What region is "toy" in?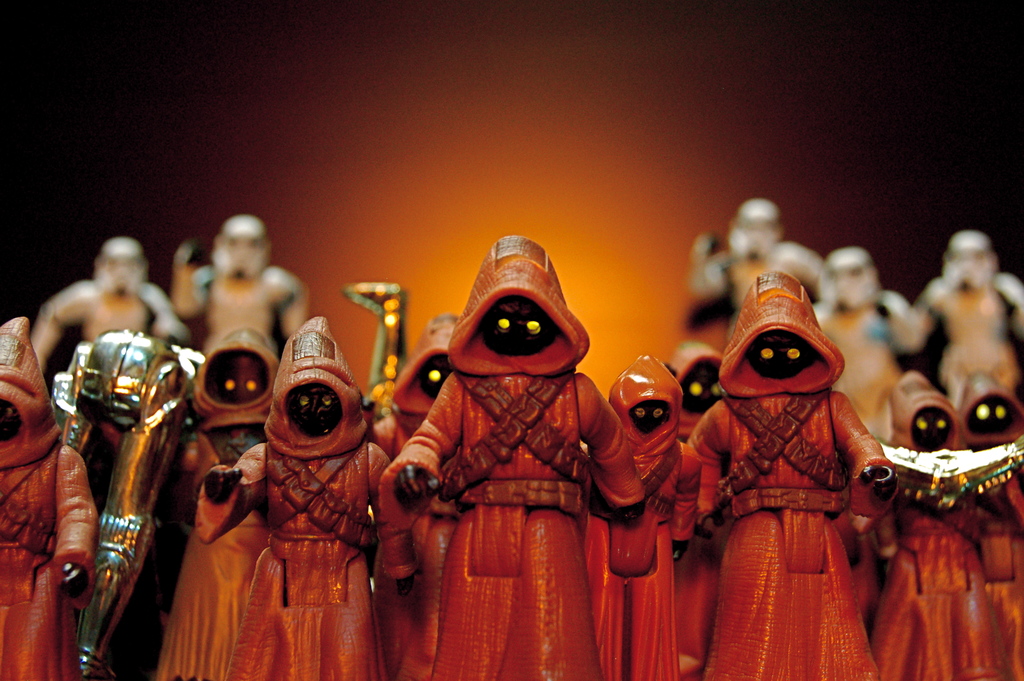
[0,311,96,680].
